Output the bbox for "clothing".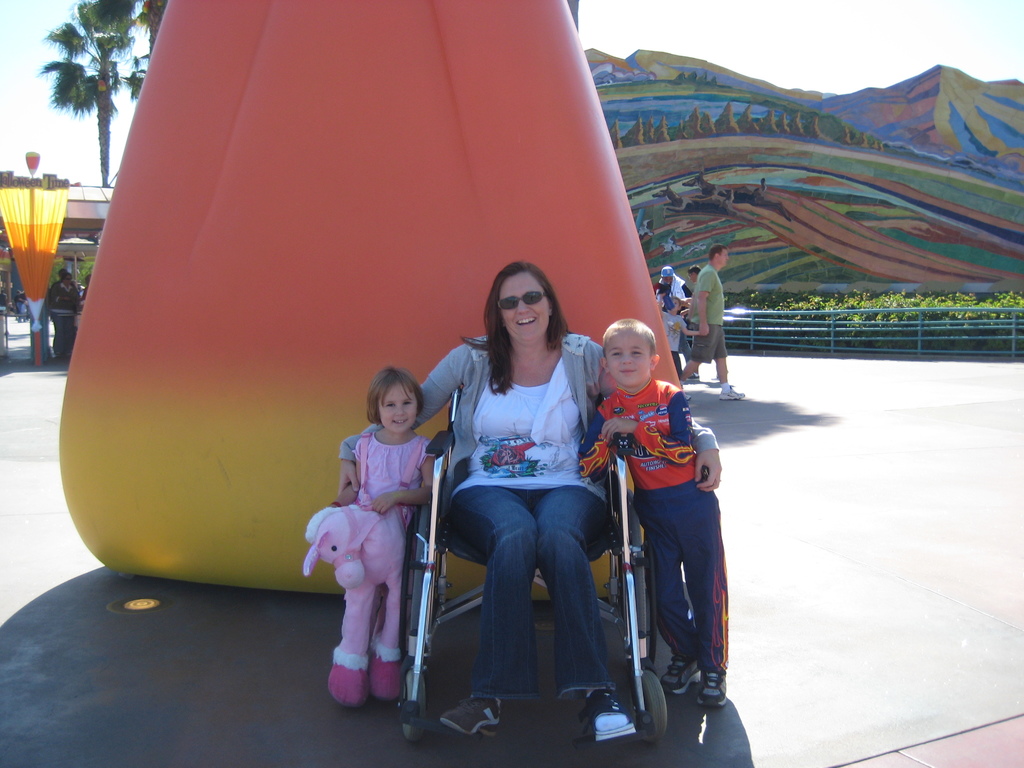
bbox=[690, 269, 730, 362].
